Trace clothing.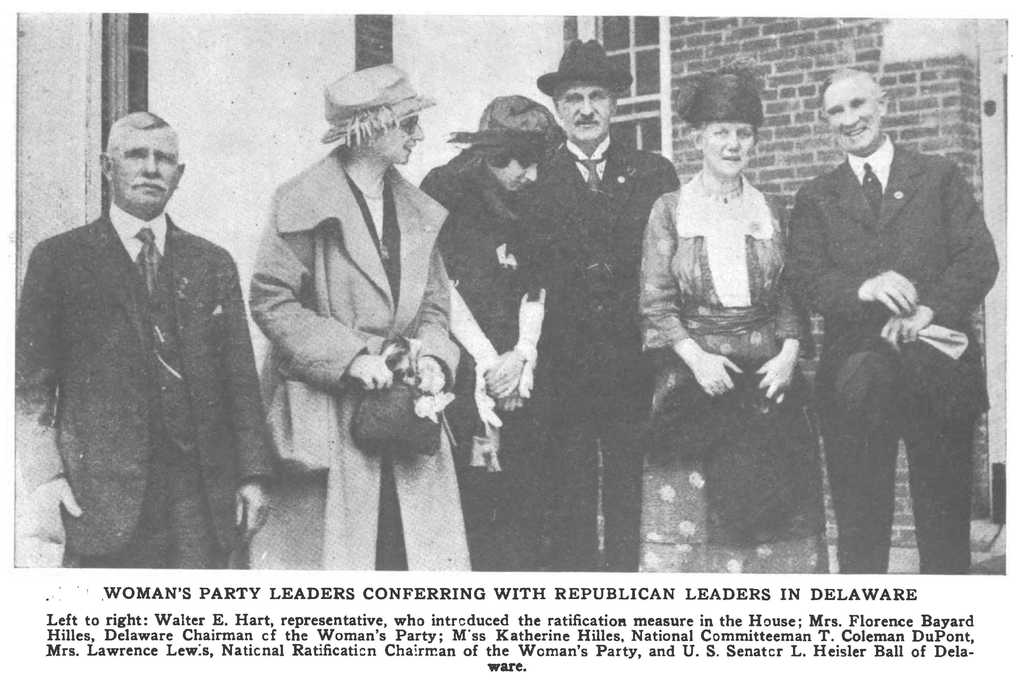
Traced to [781,165,1007,571].
